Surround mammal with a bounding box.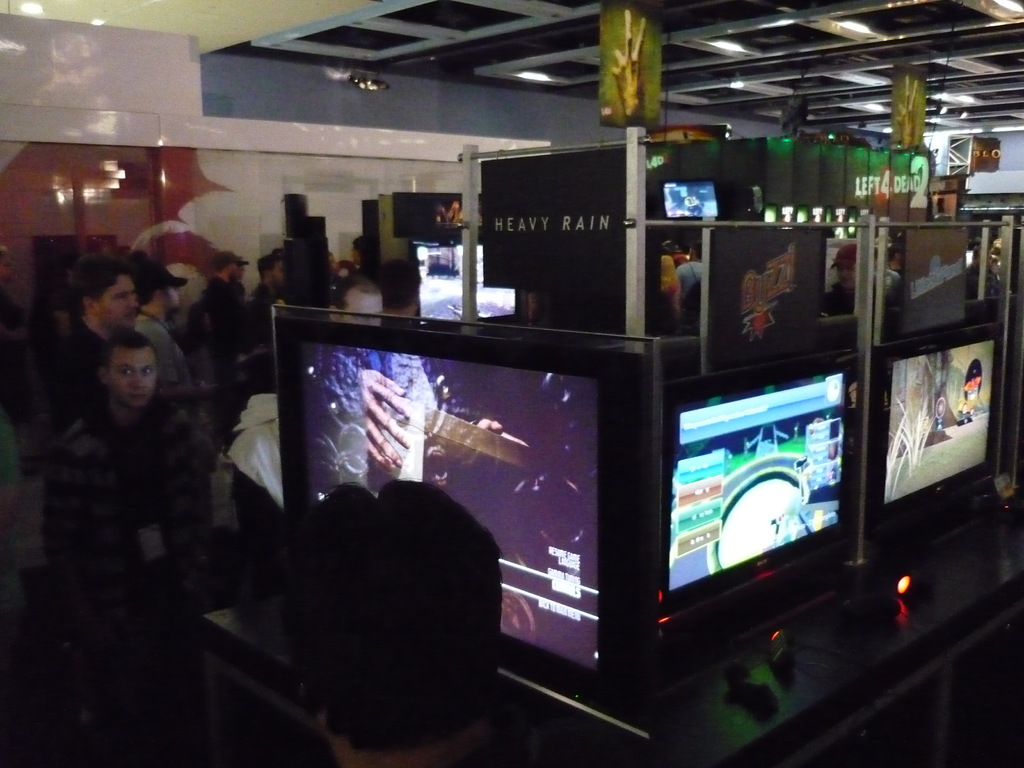
(x1=177, y1=247, x2=250, y2=381).
